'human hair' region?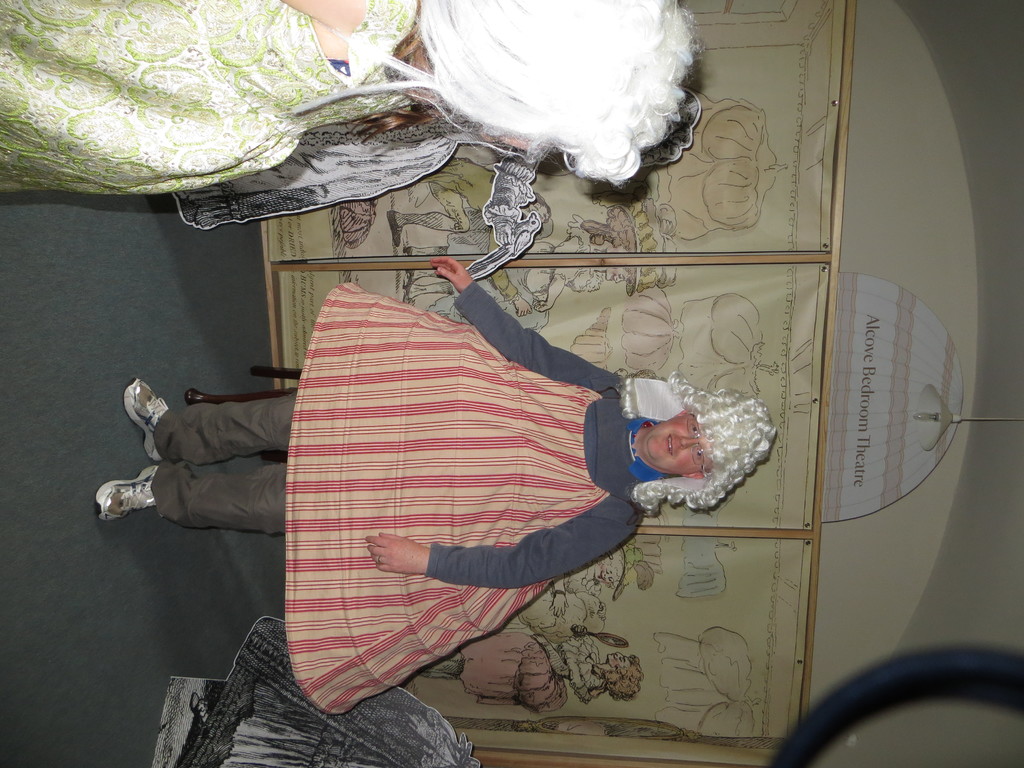
<region>287, 0, 691, 195</region>
